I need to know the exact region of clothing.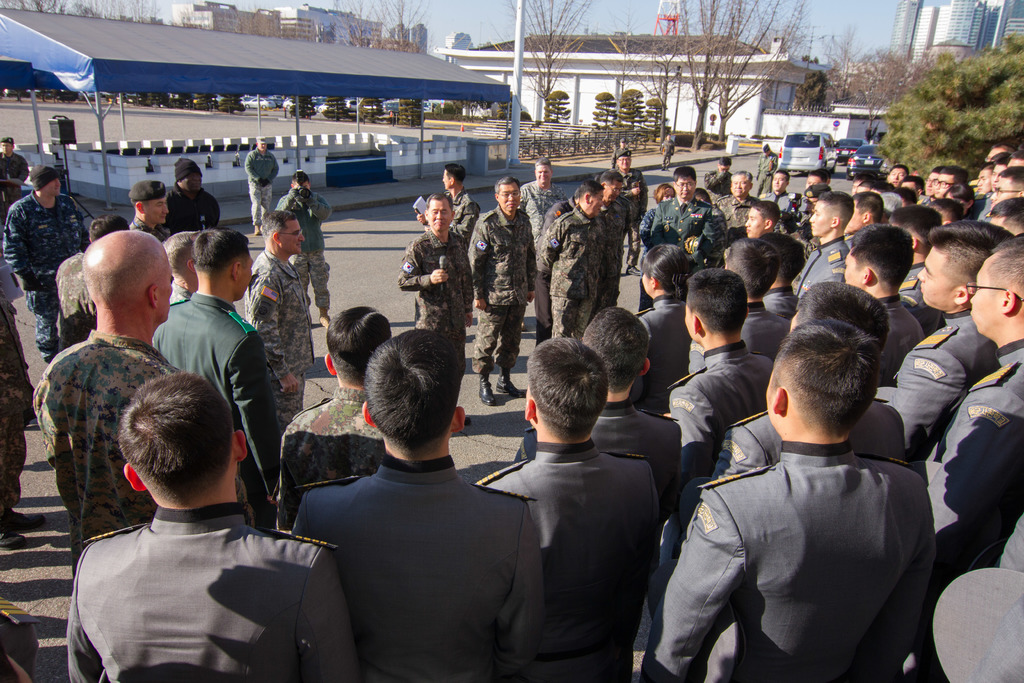
Region: bbox=(615, 163, 652, 226).
